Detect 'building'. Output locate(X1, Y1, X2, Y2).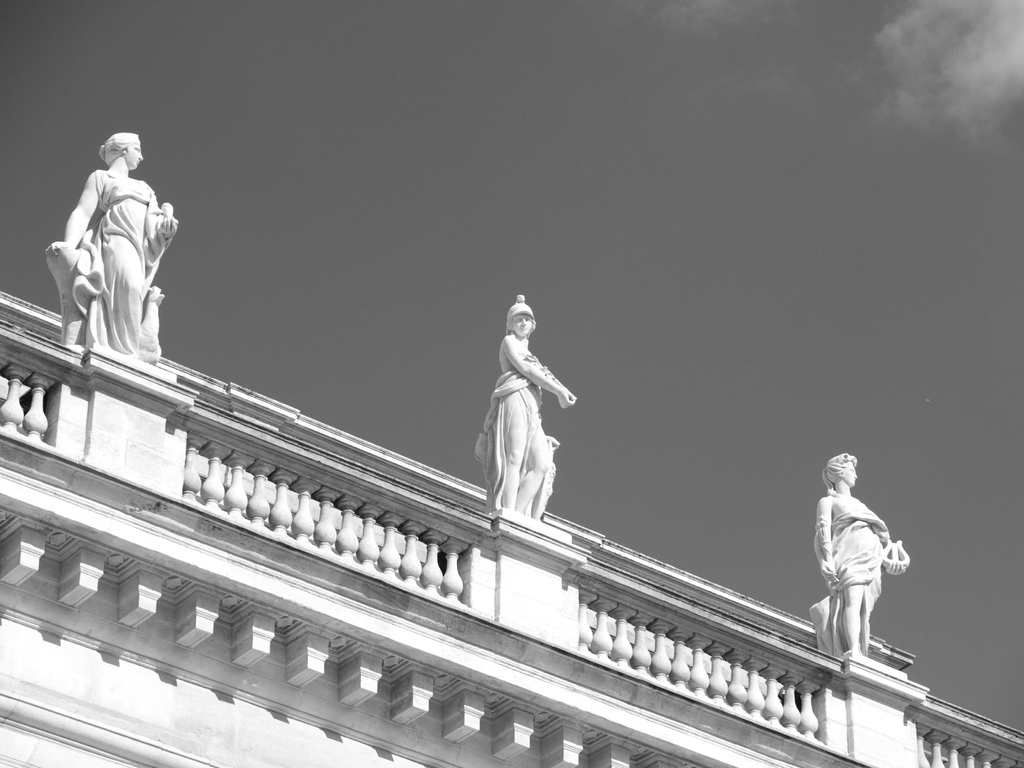
locate(0, 131, 1023, 767).
